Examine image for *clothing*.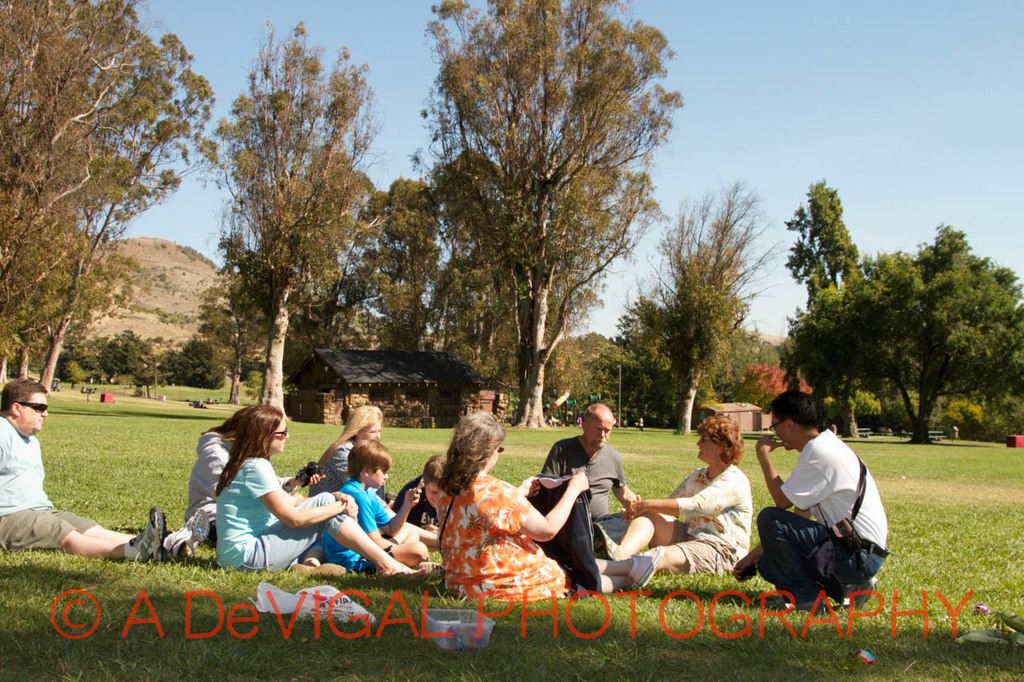
Examination result: crop(438, 473, 578, 600).
